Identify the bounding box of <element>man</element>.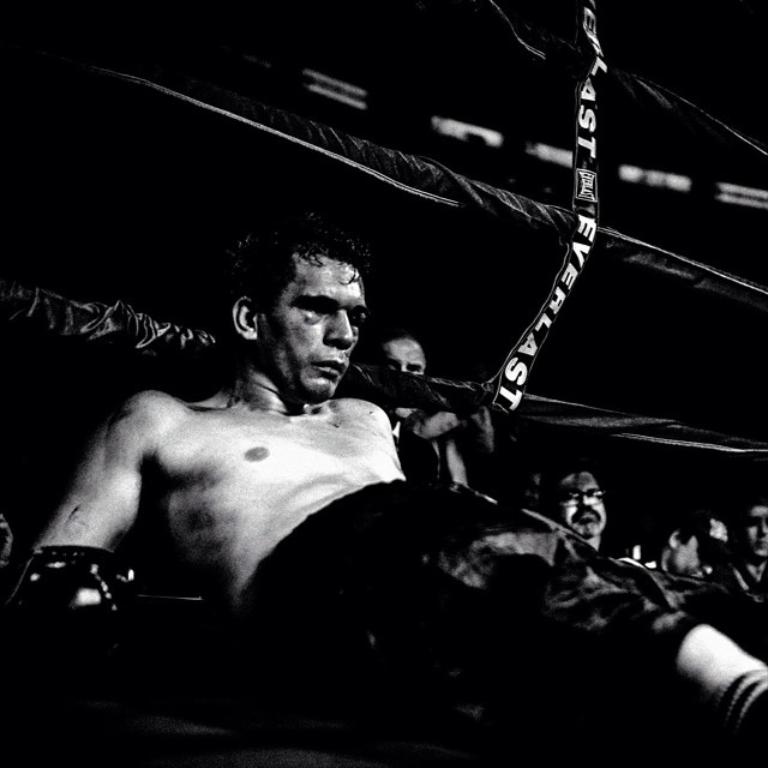
l=377, t=331, r=466, b=493.
